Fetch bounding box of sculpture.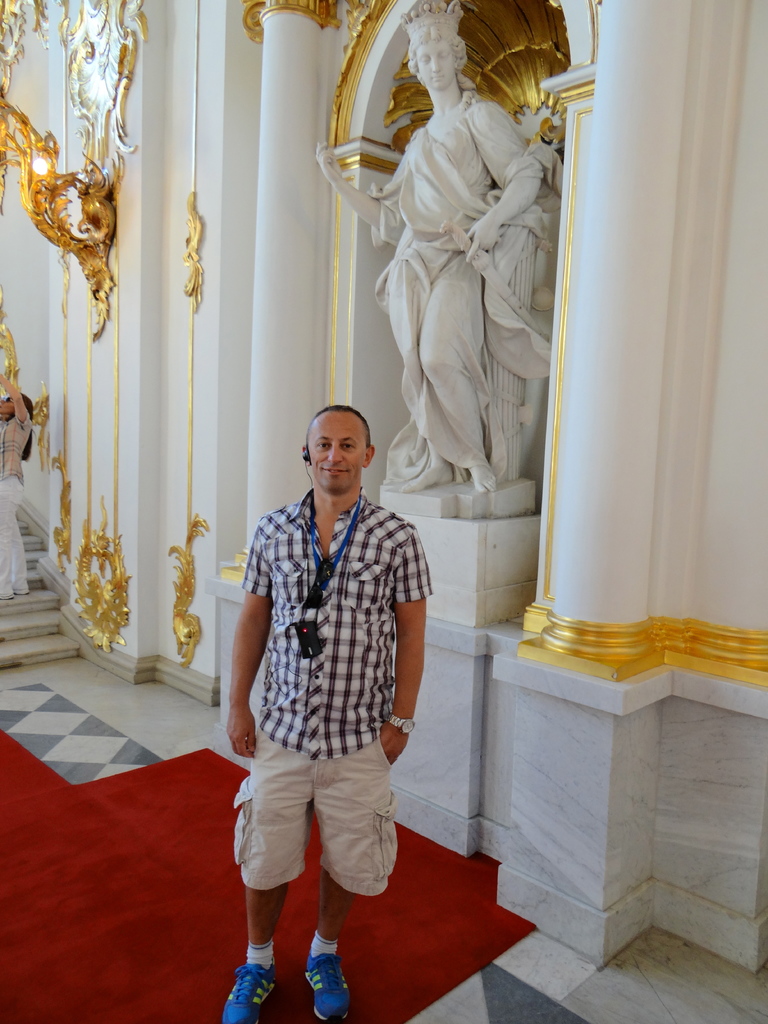
Bbox: bbox=[315, 6, 544, 489].
